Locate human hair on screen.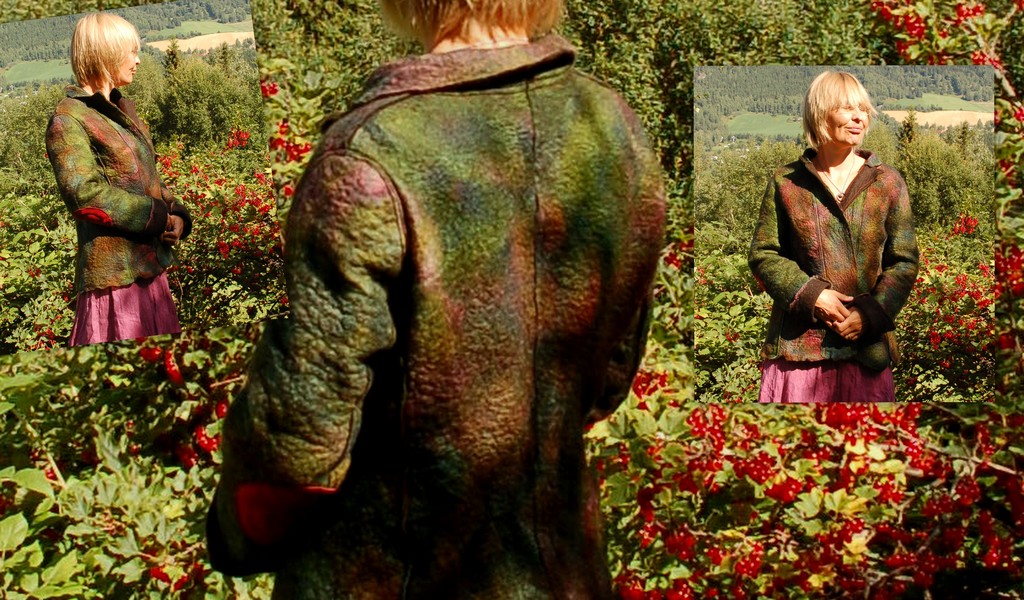
On screen at [802,69,876,156].
